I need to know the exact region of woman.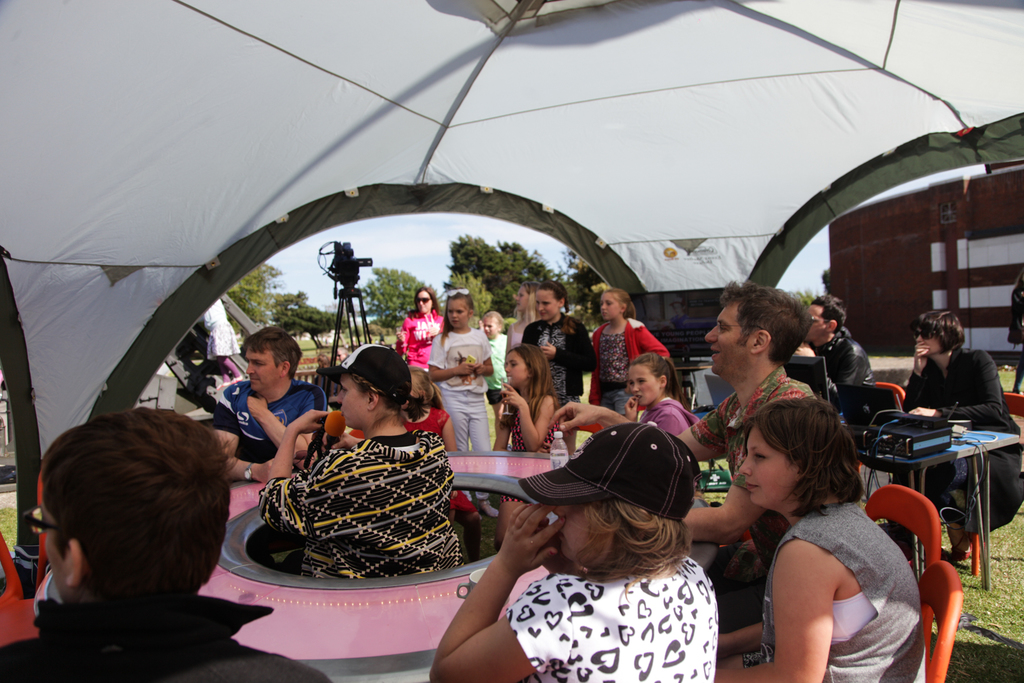
Region: (396,287,449,382).
